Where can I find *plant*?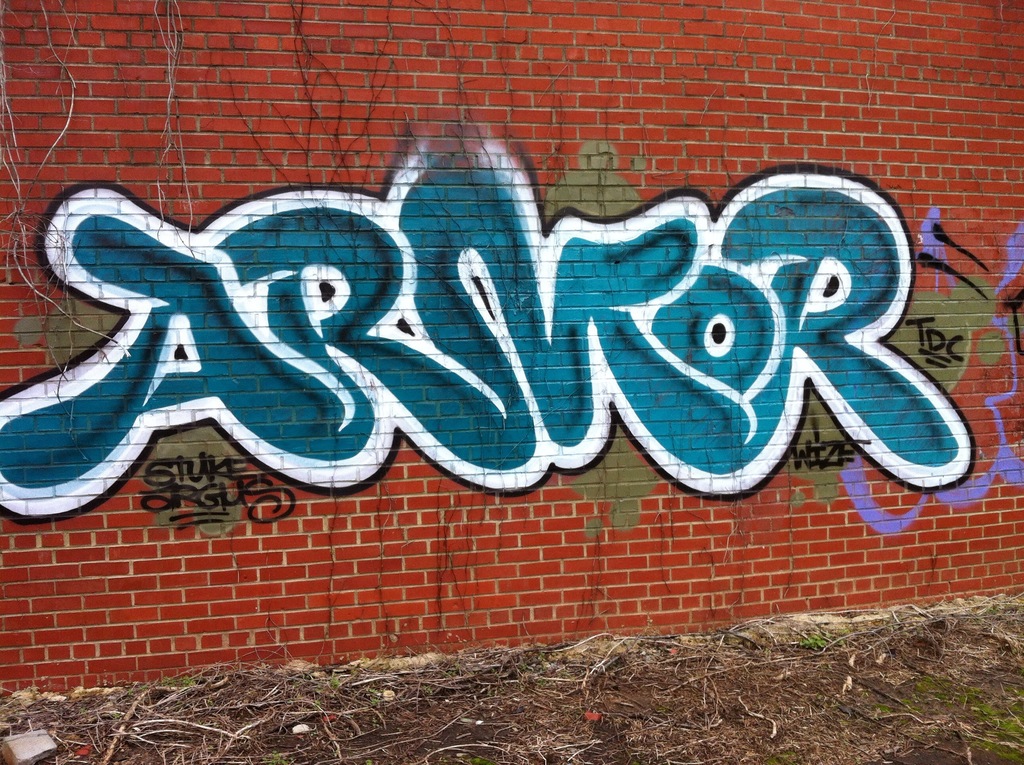
You can find it at bbox(874, 702, 893, 713).
